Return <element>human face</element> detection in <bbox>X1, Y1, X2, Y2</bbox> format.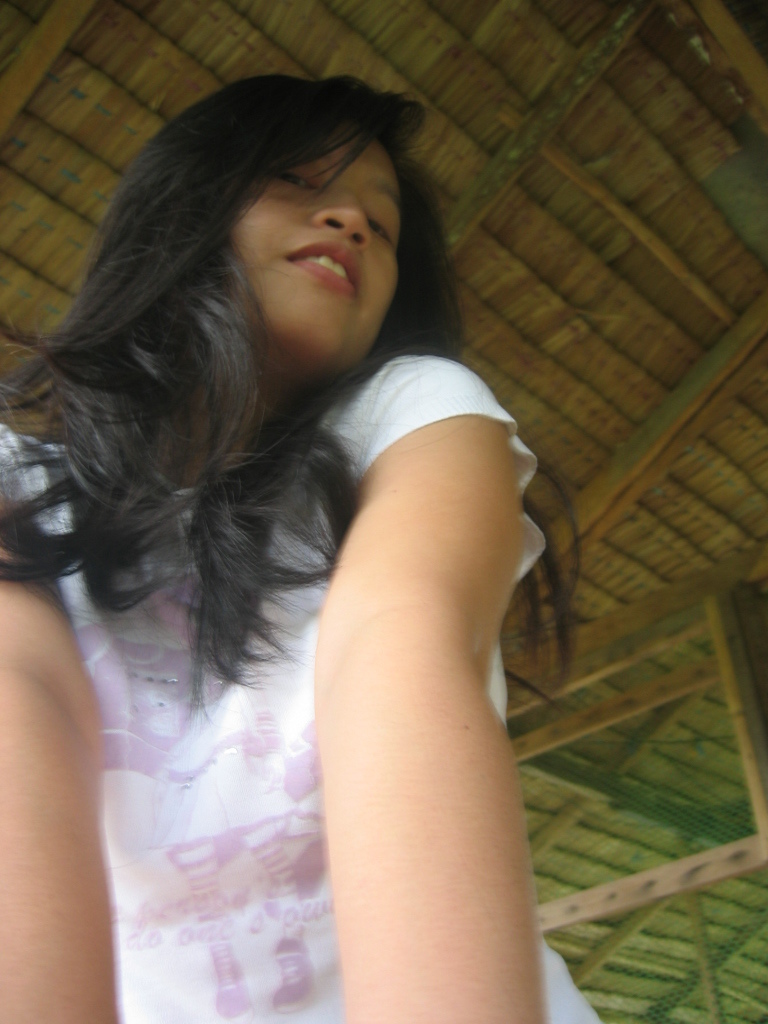
<bbox>205, 90, 404, 352</bbox>.
